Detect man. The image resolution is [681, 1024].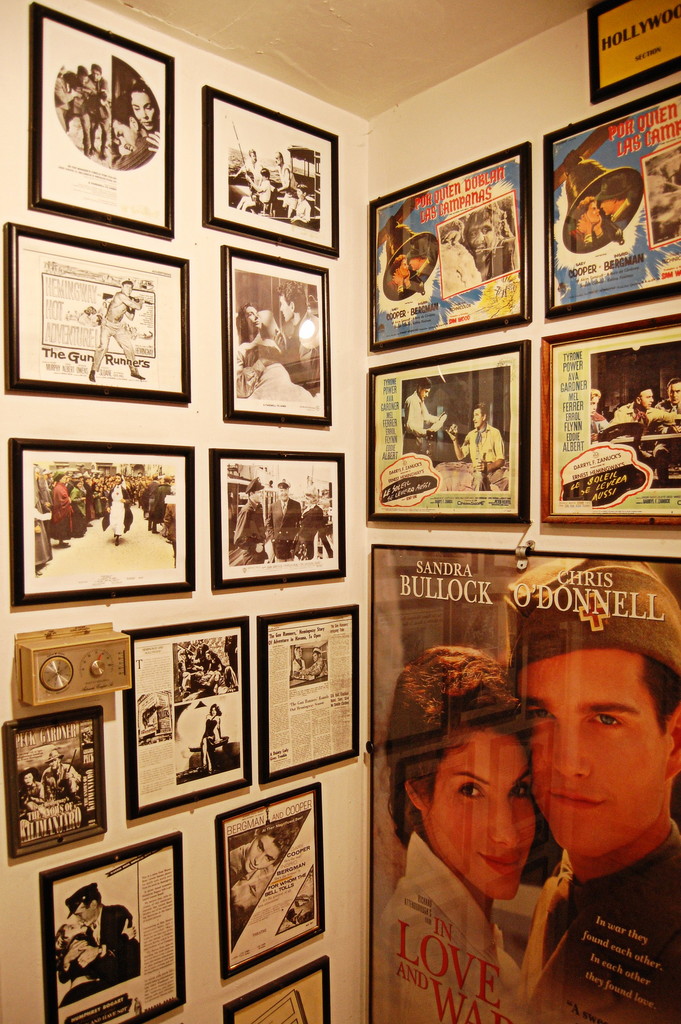
393 246 433 289.
